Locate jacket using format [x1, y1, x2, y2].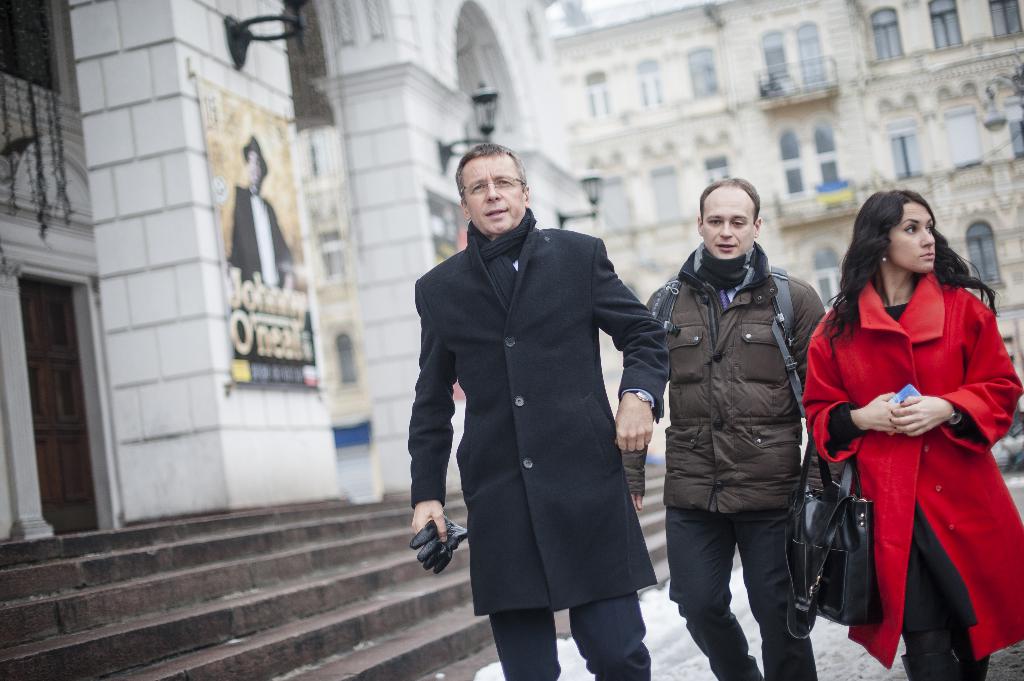
[801, 264, 1023, 659].
